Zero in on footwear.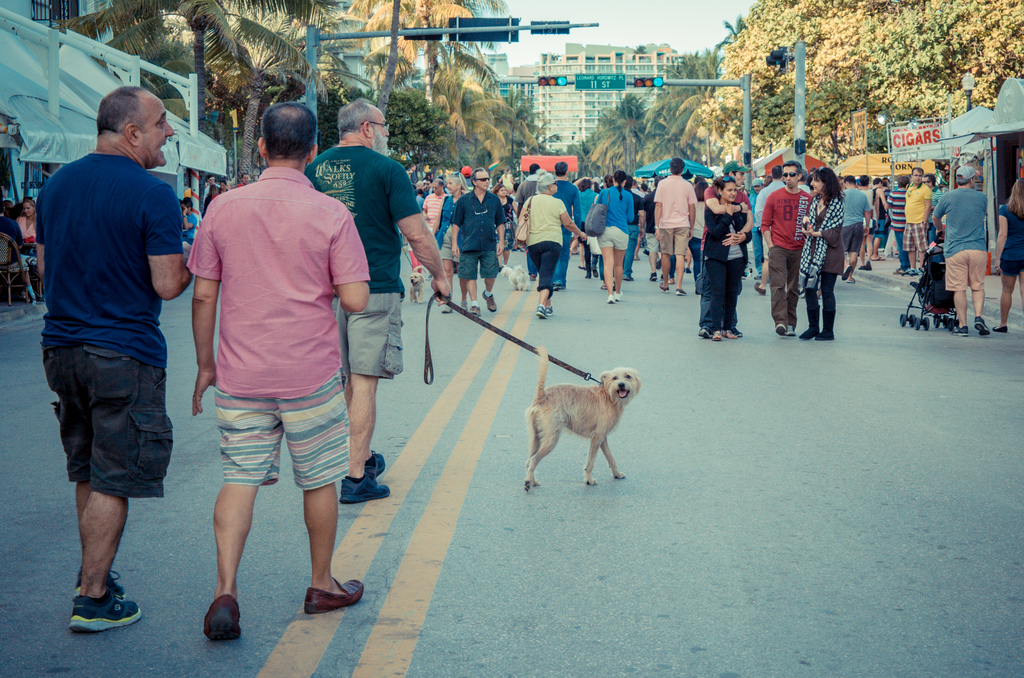
Zeroed in: 753 273 762 281.
